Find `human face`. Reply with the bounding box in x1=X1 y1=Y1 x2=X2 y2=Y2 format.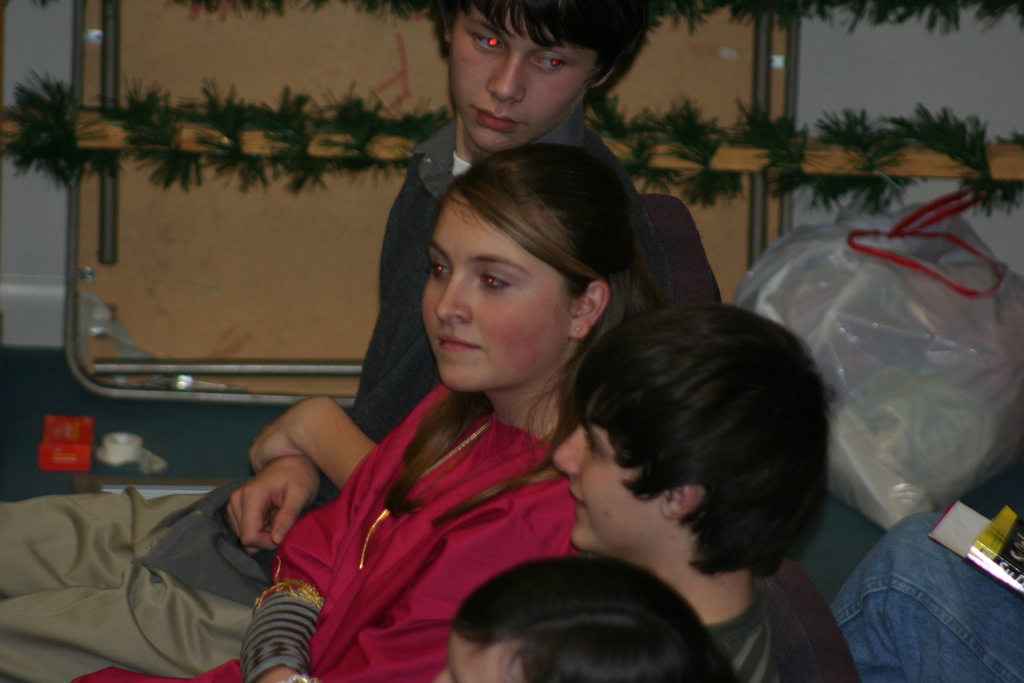
x1=551 y1=415 x2=664 y2=551.
